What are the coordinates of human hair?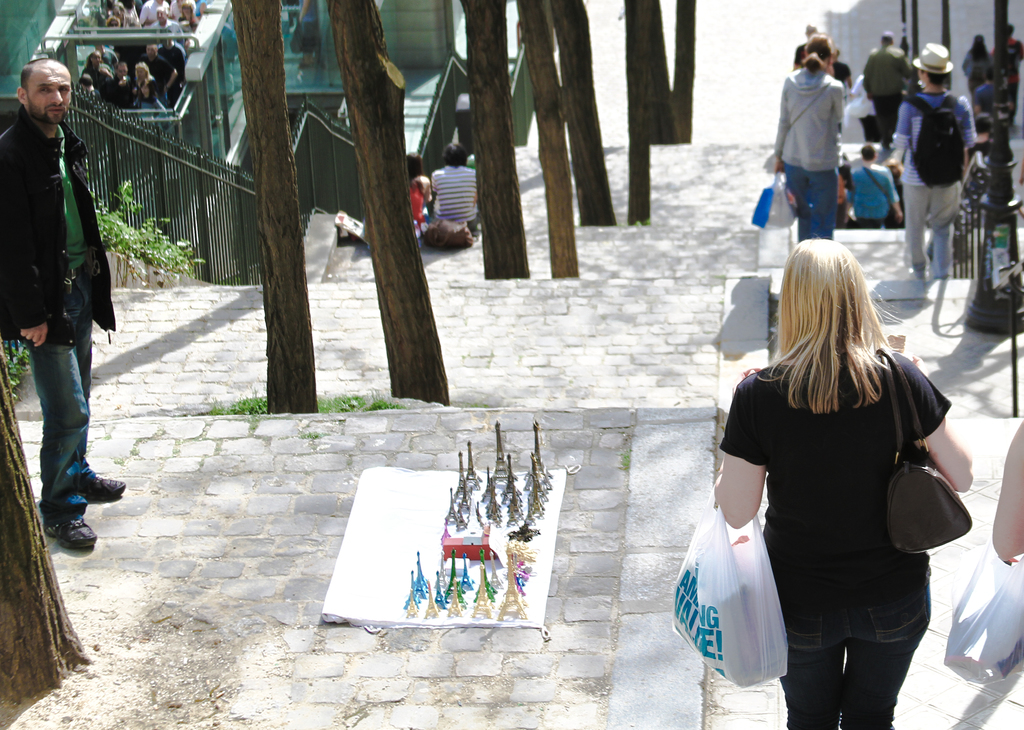
bbox(442, 139, 467, 169).
